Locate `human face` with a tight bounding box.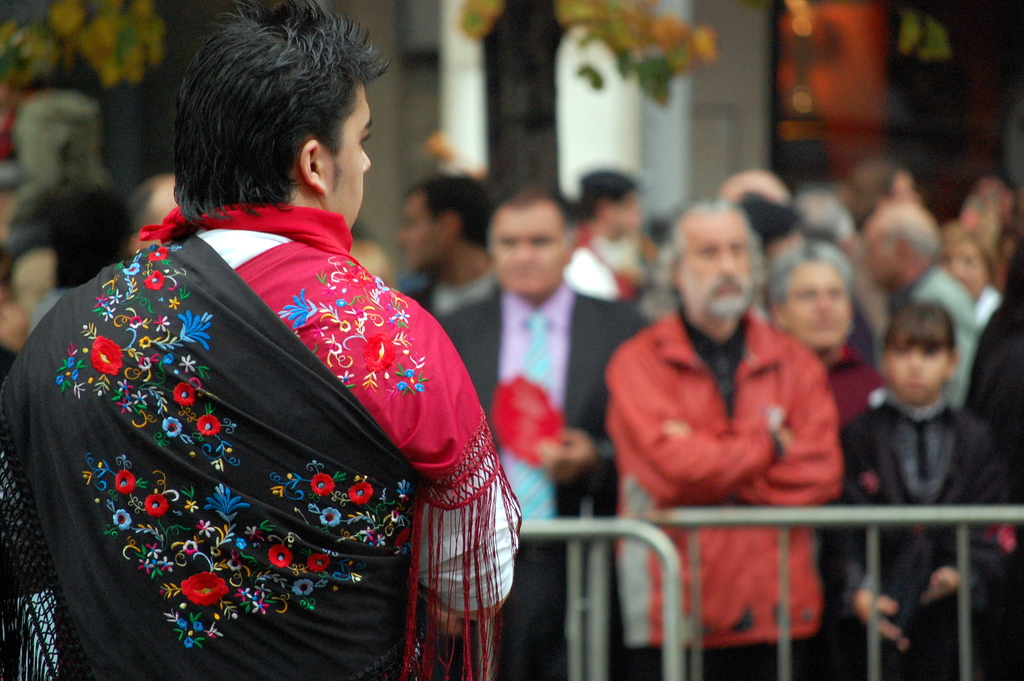
<box>887,341,945,398</box>.
